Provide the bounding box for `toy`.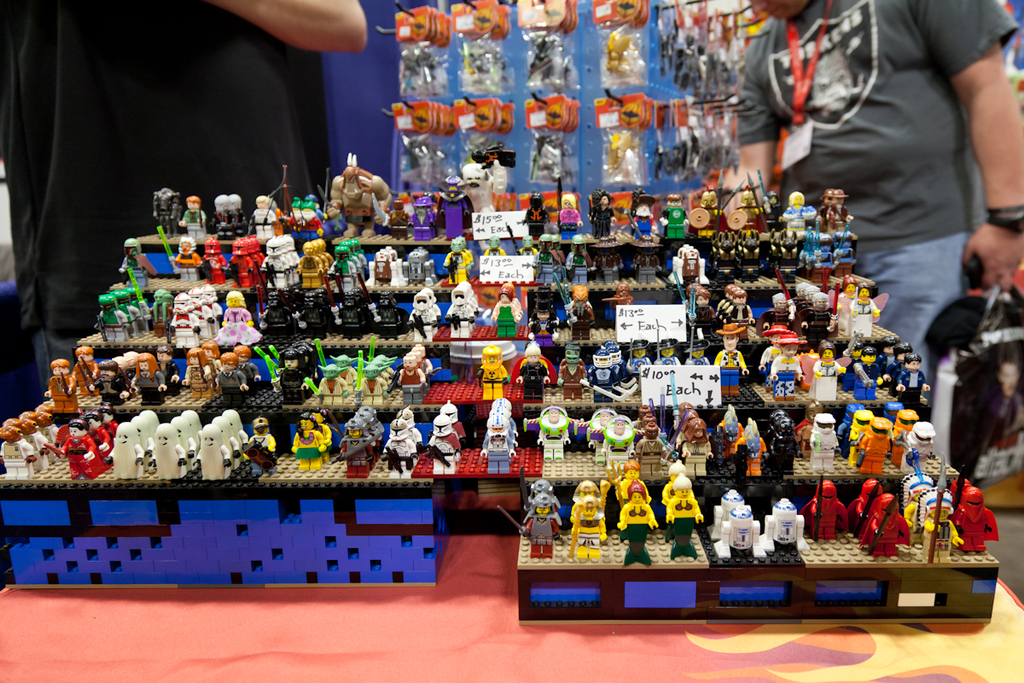
(left=407, top=294, right=439, bottom=342).
